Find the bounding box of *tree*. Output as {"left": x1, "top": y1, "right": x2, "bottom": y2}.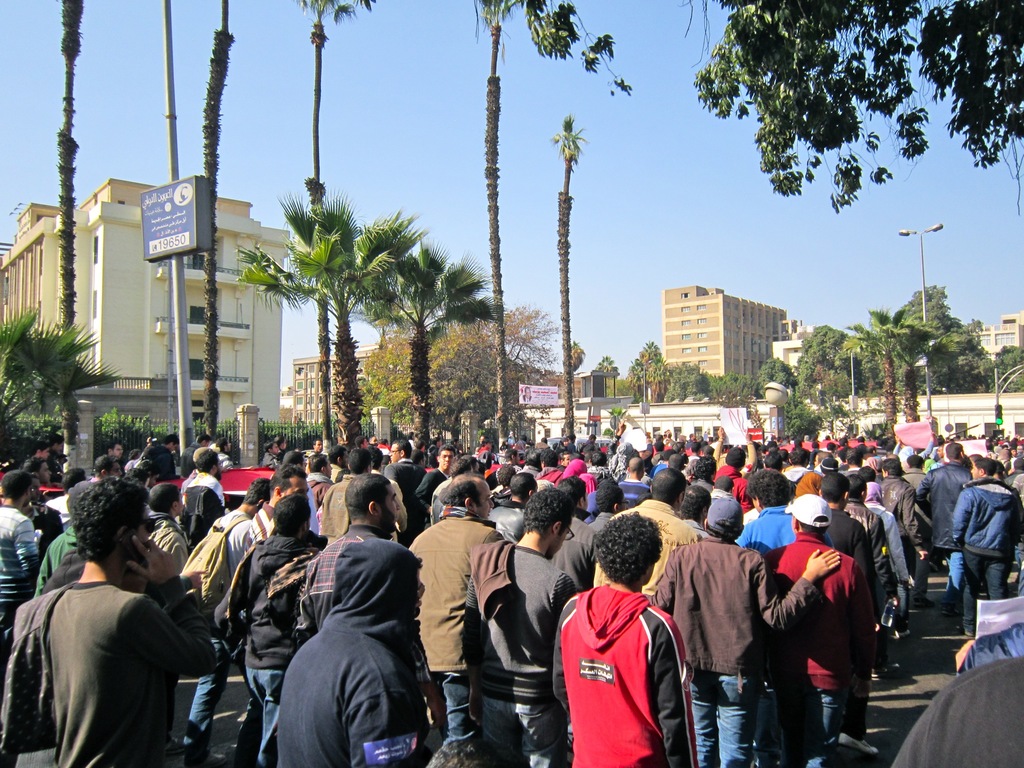
{"left": 57, "top": 0, "right": 89, "bottom": 441}.
